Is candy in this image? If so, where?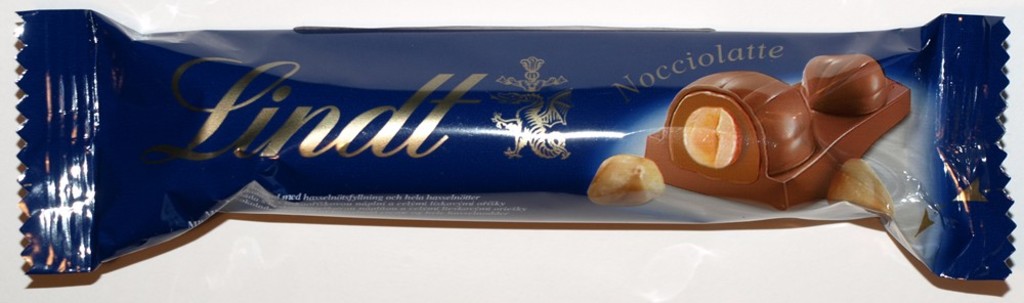
Yes, at x1=17, y1=3, x2=1015, y2=282.
